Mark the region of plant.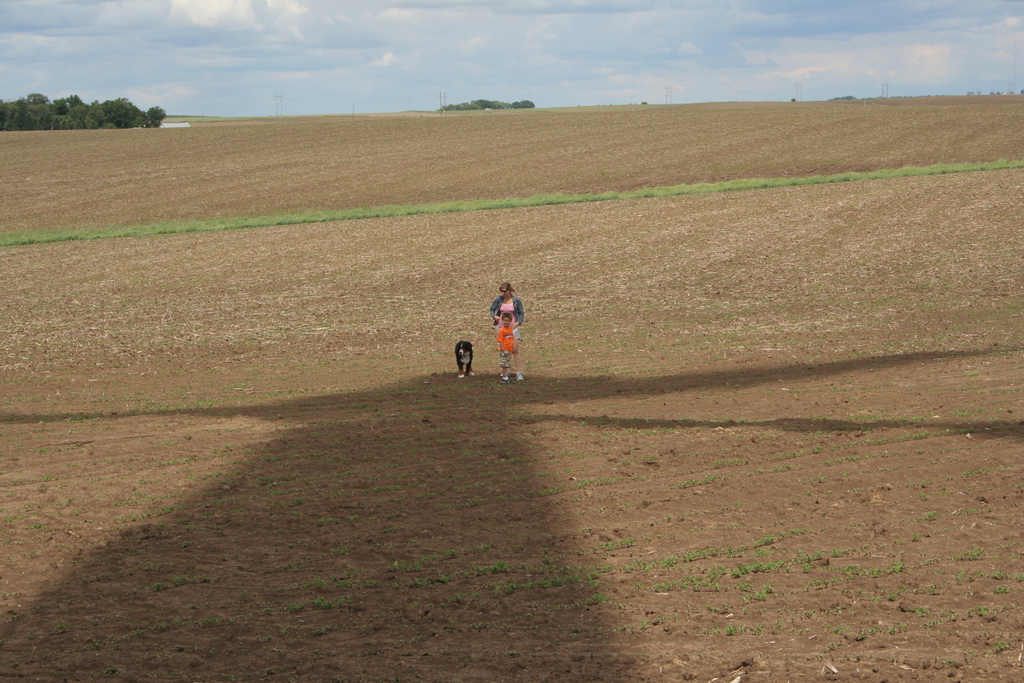
Region: [x1=166, y1=504, x2=174, y2=511].
